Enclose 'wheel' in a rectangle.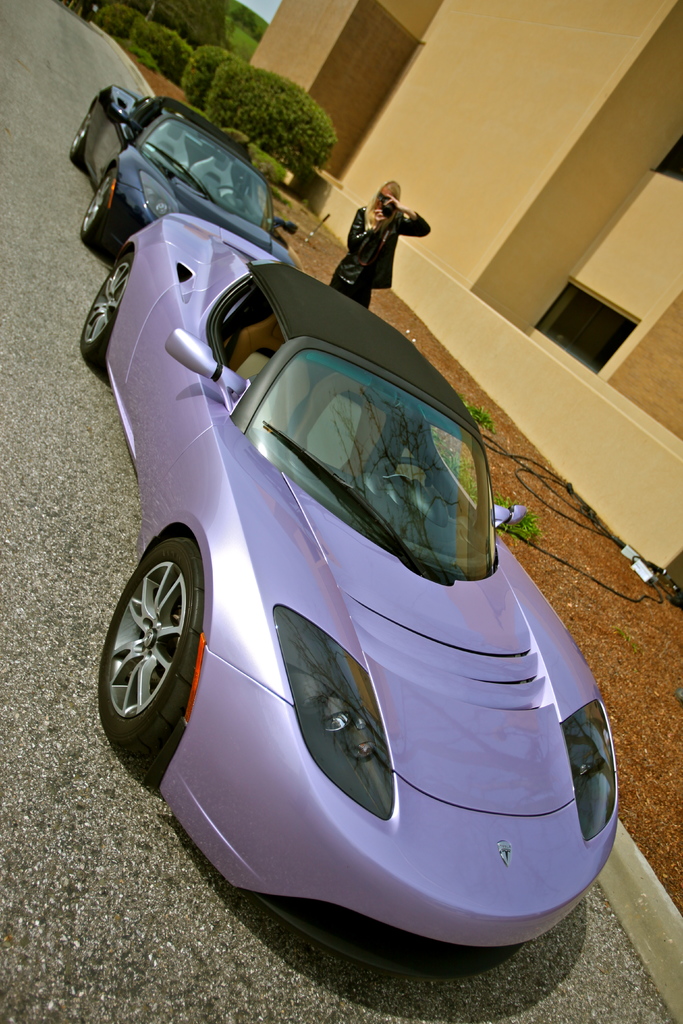
region(78, 166, 117, 254).
